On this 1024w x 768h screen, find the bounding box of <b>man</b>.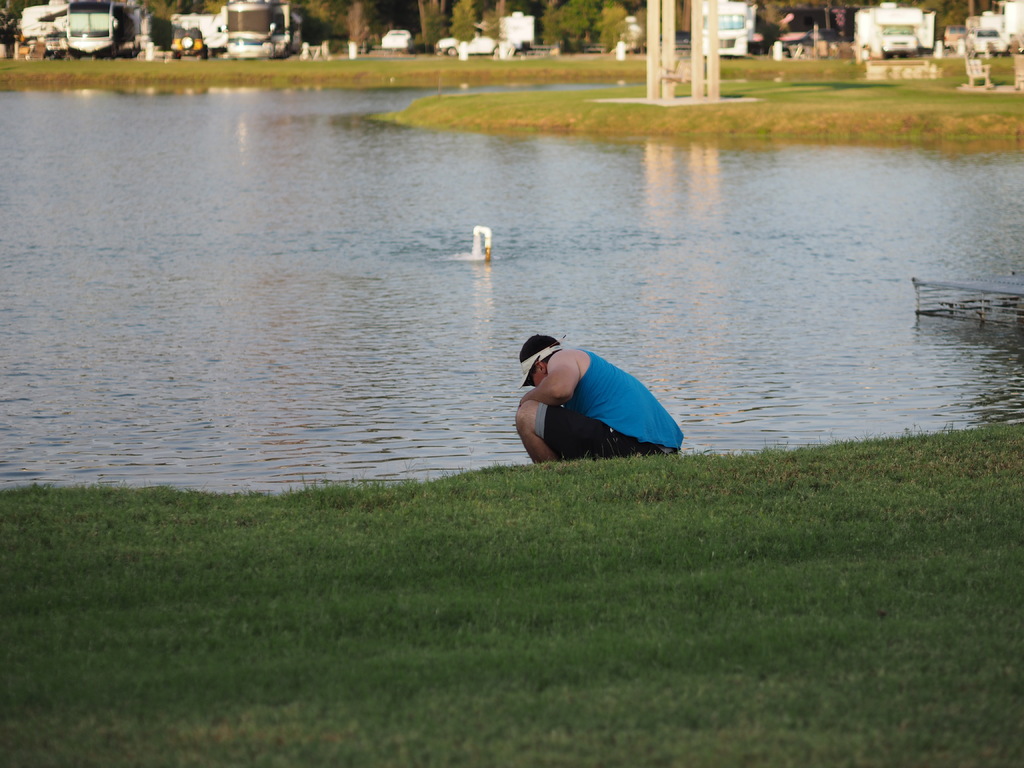
Bounding box: [508, 335, 682, 460].
